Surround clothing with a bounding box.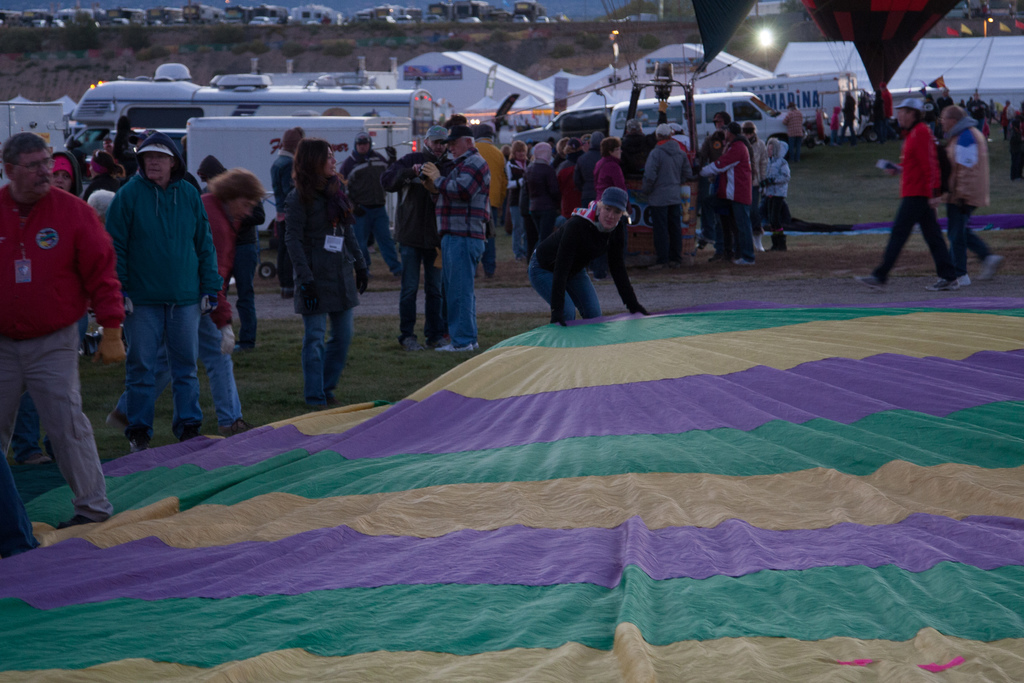
Rect(878, 86, 894, 127).
